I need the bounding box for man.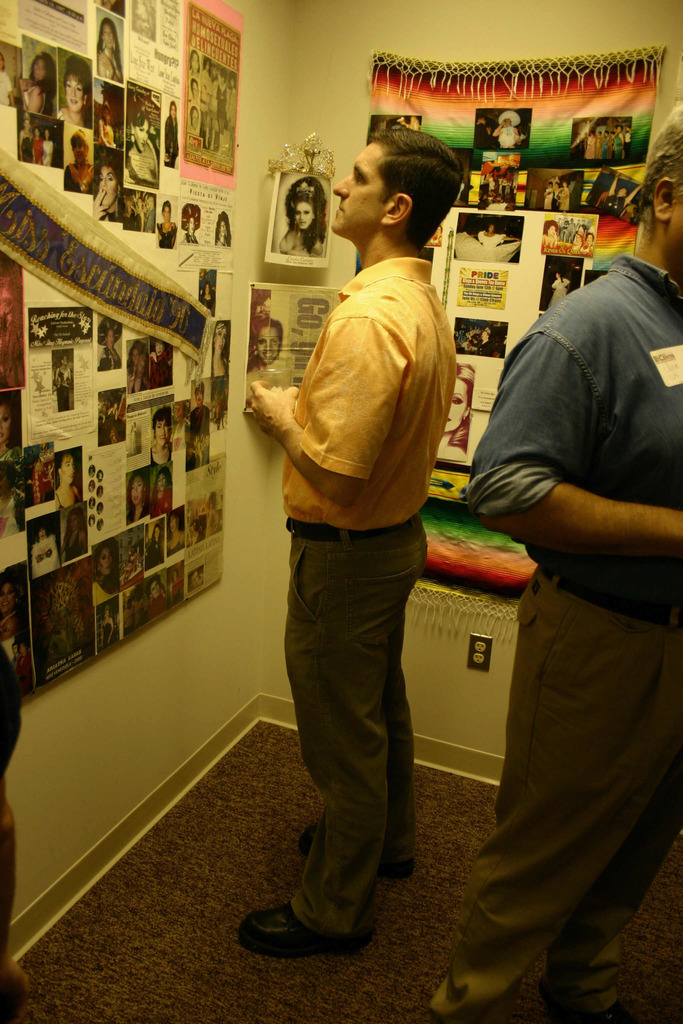
Here it is: <bbox>431, 100, 682, 1023</bbox>.
